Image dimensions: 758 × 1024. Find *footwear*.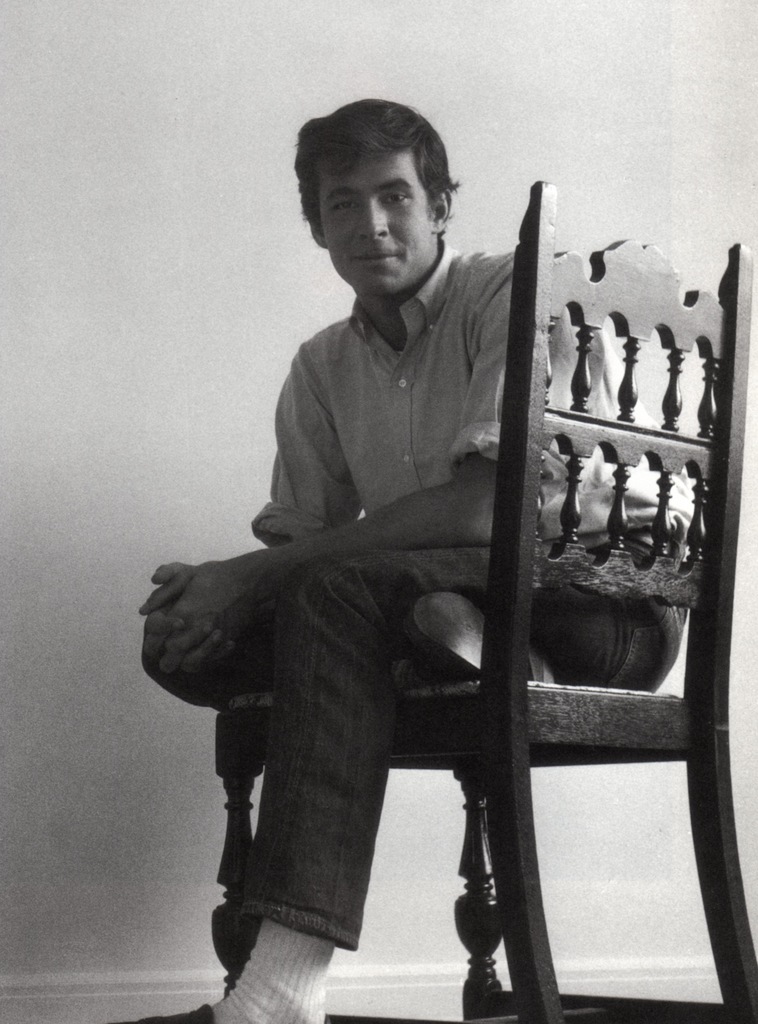
[140,996,208,1023].
